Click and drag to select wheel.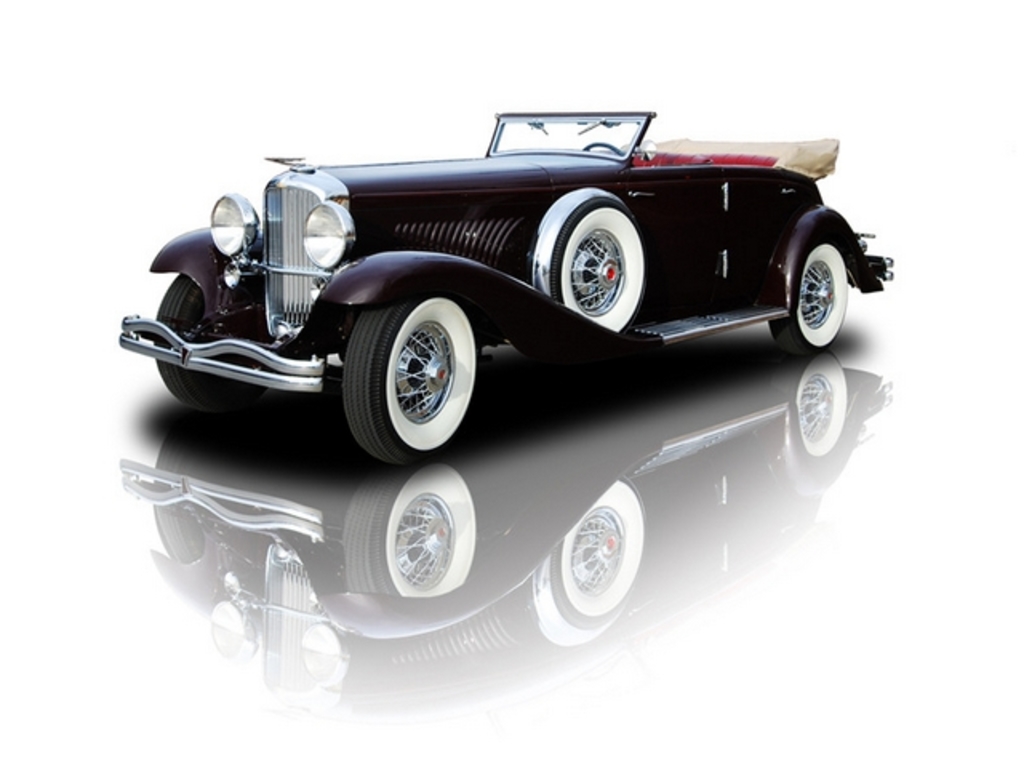
Selection: Rect(586, 139, 645, 173).
